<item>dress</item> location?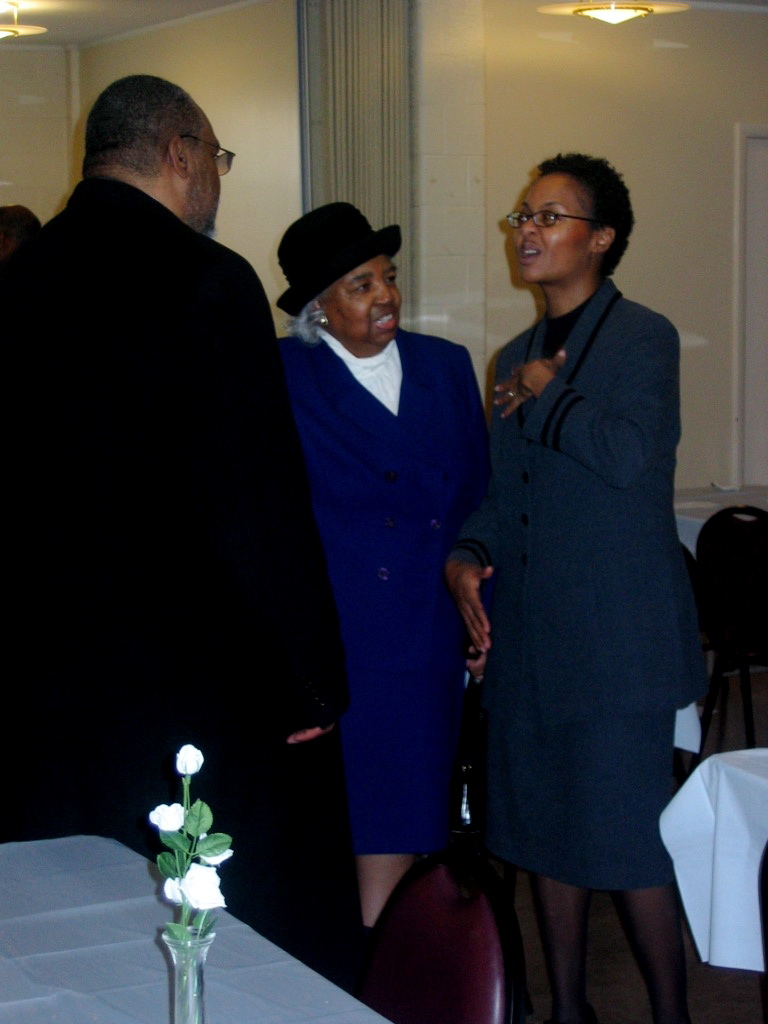
bbox(273, 334, 493, 857)
